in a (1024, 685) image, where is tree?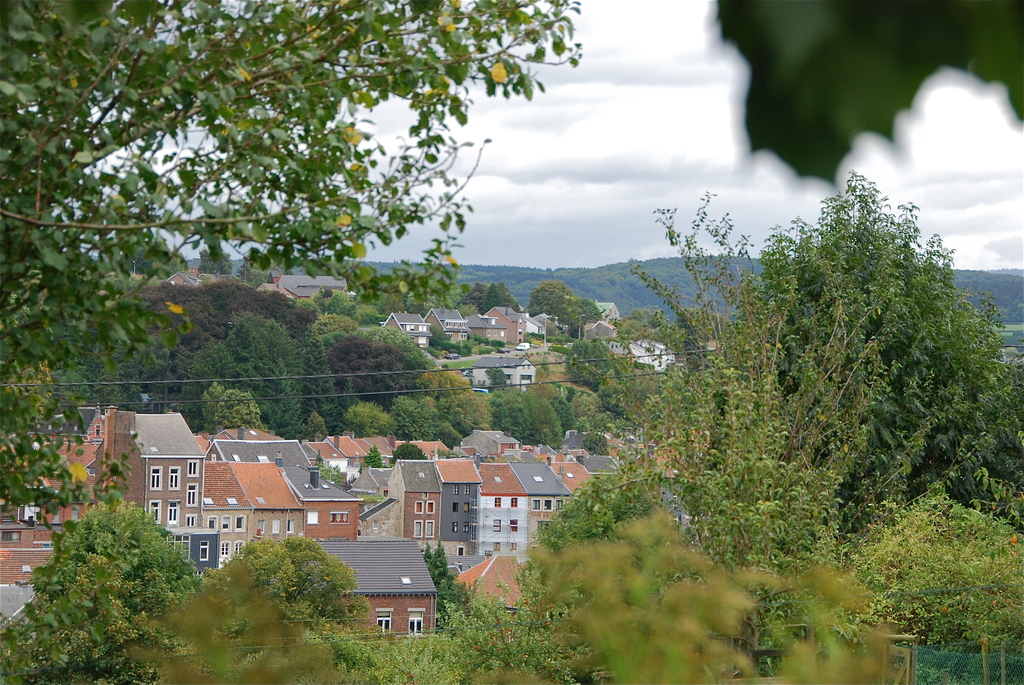
pyautogui.locateOnScreen(581, 432, 606, 455).
